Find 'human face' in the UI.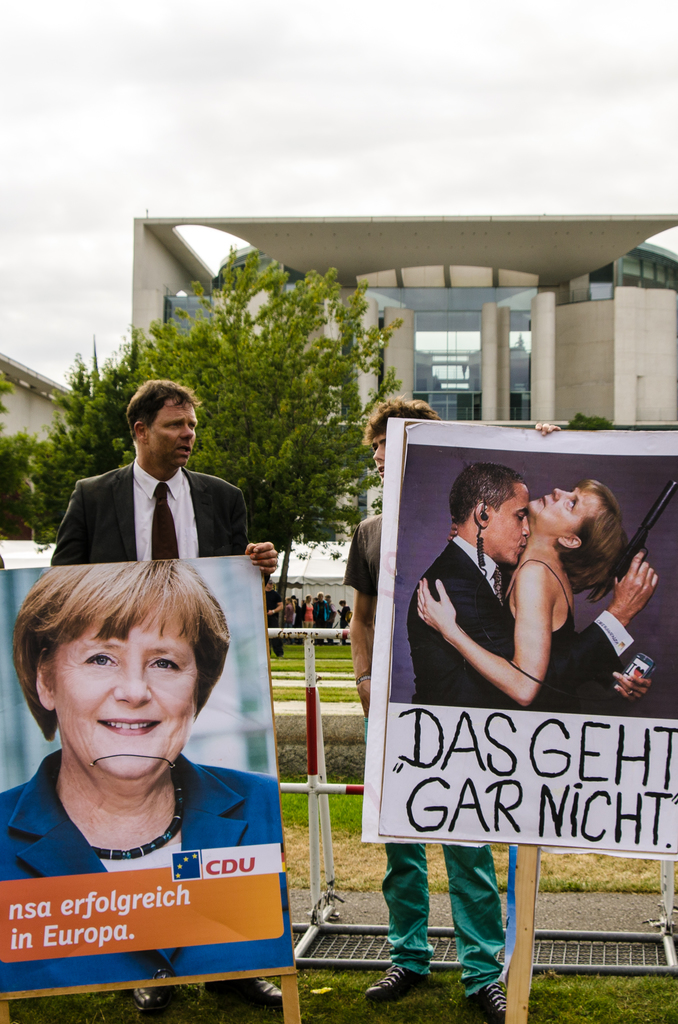
UI element at x1=492 y1=489 x2=534 y2=561.
